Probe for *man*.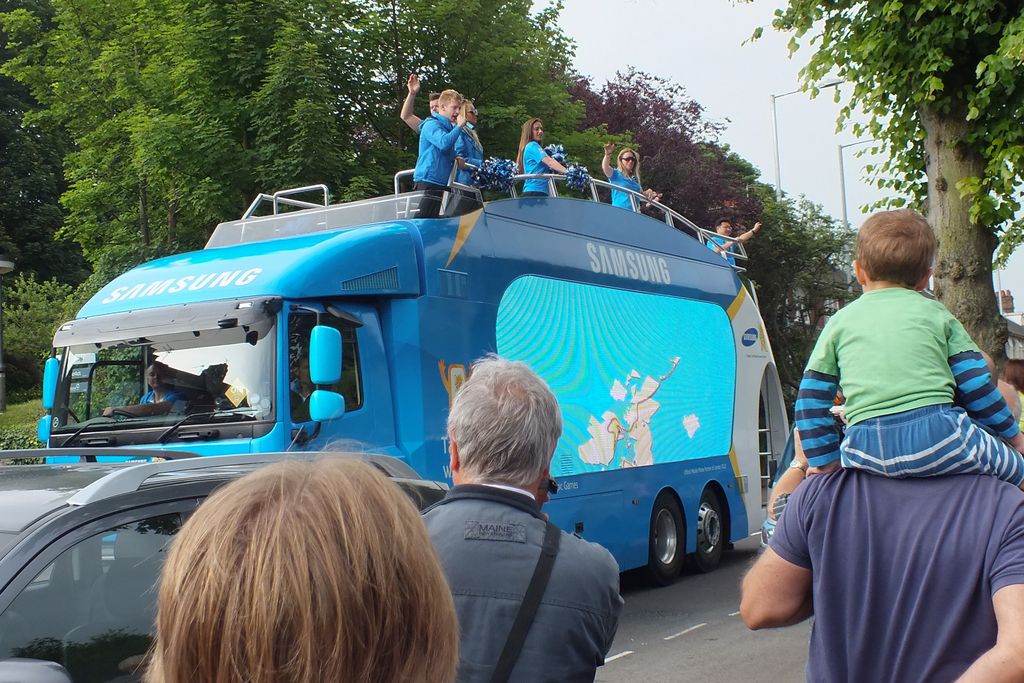
Probe result: bbox(99, 362, 180, 420).
